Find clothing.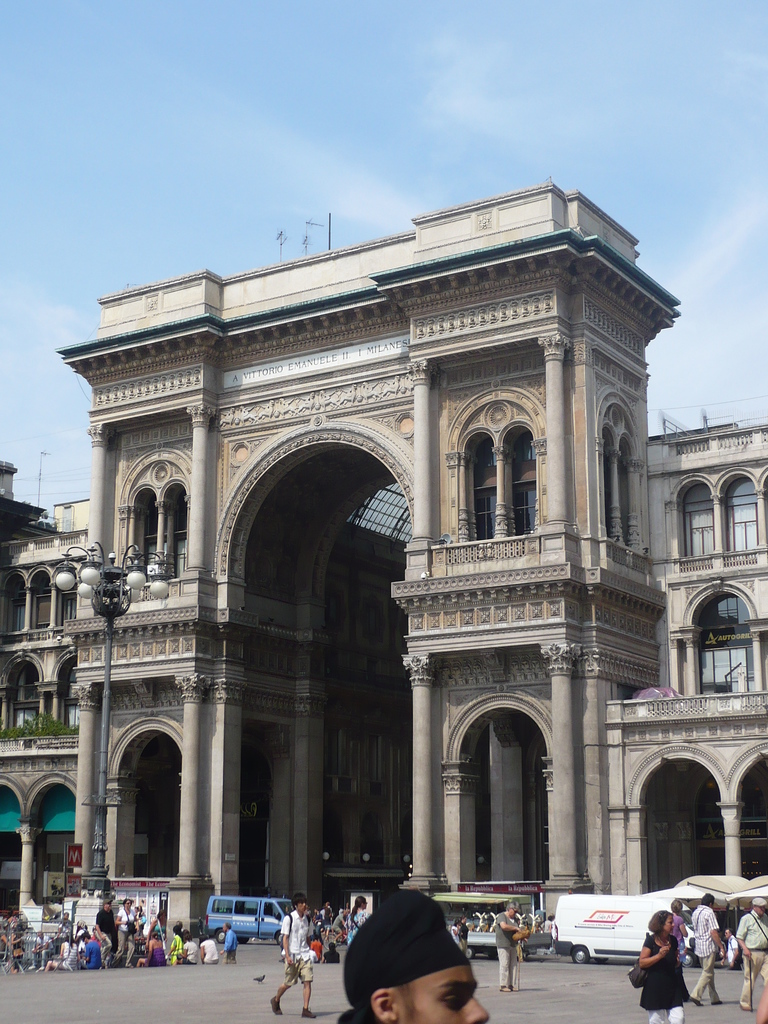
{"x1": 202, "y1": 939, "x2": 219, "y2": 965}.
